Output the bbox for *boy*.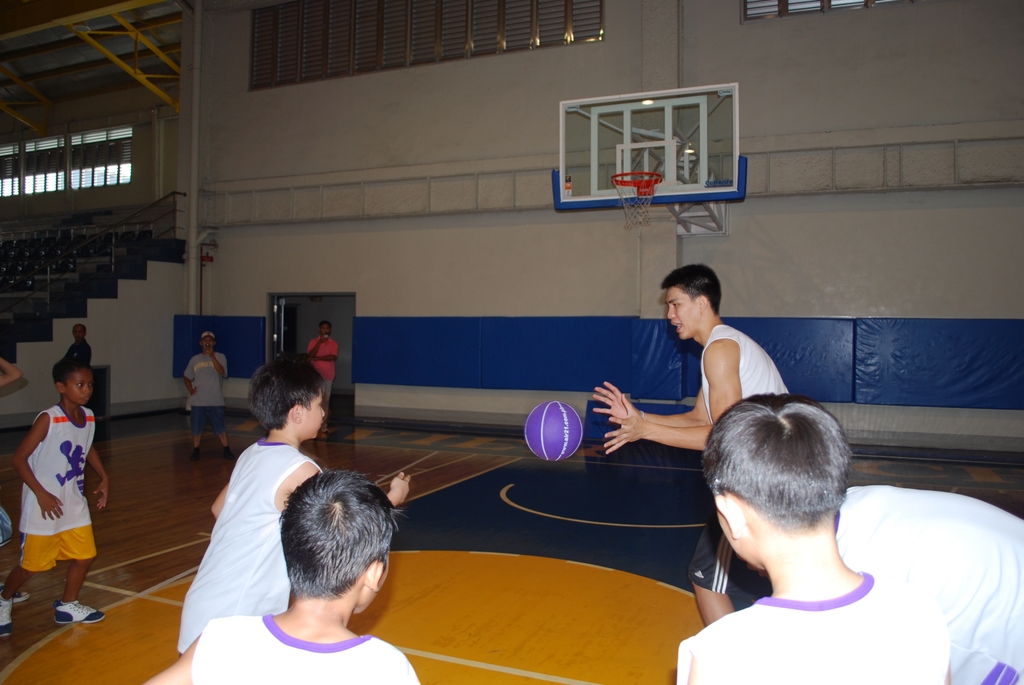
<region>13, 338, 112, 626</region>.
